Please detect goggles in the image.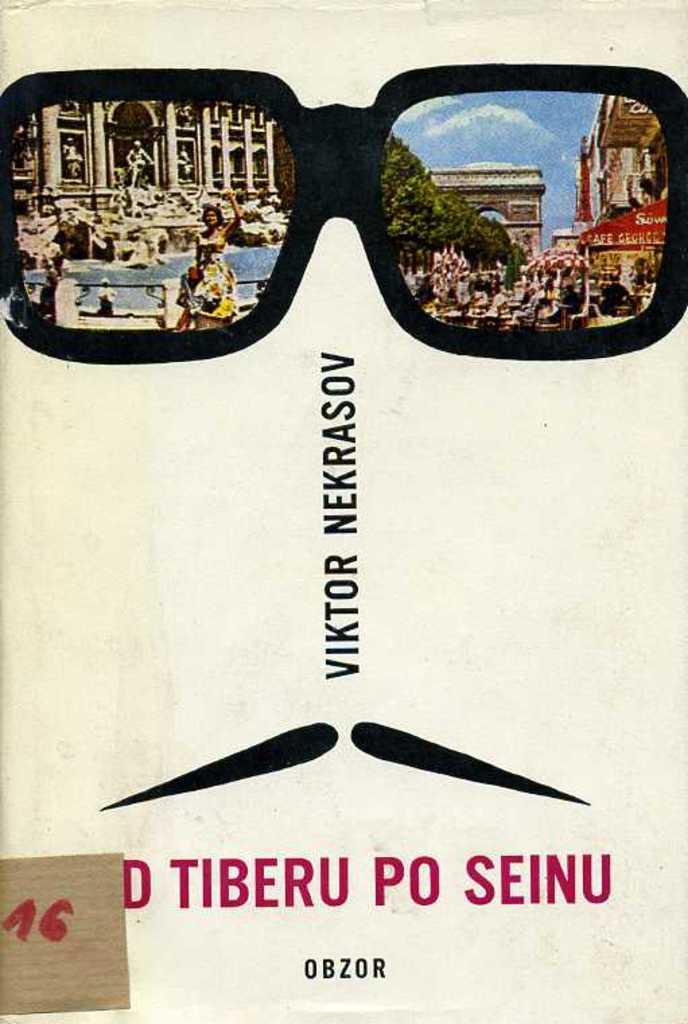
[0,62,679,347].
